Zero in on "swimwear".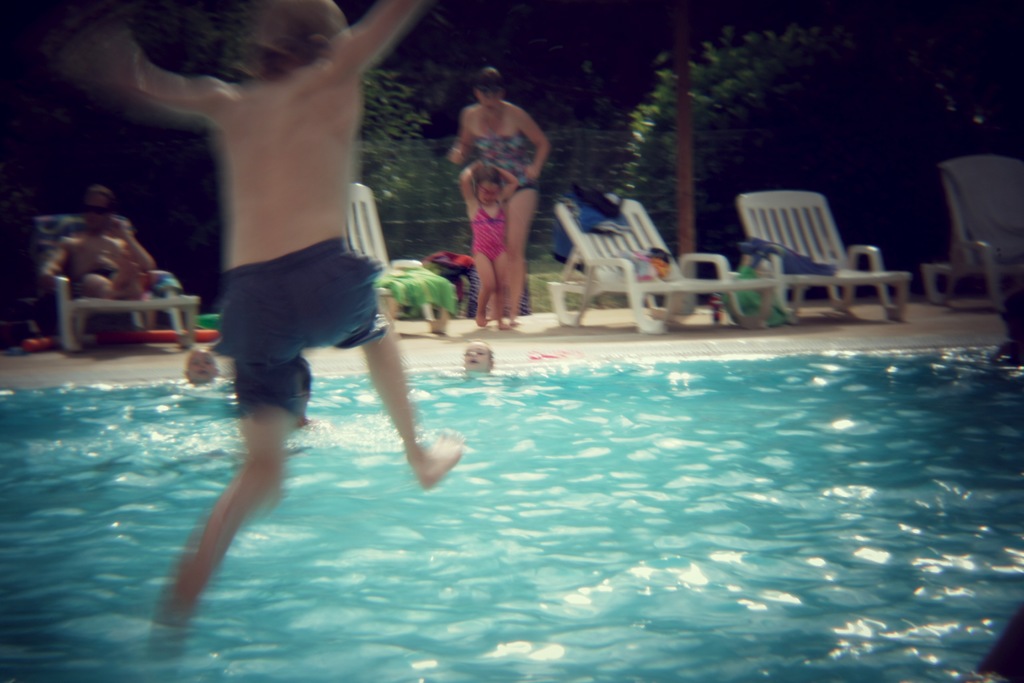
Zeroed in: <region>468, 132, 537, 193</region>.
